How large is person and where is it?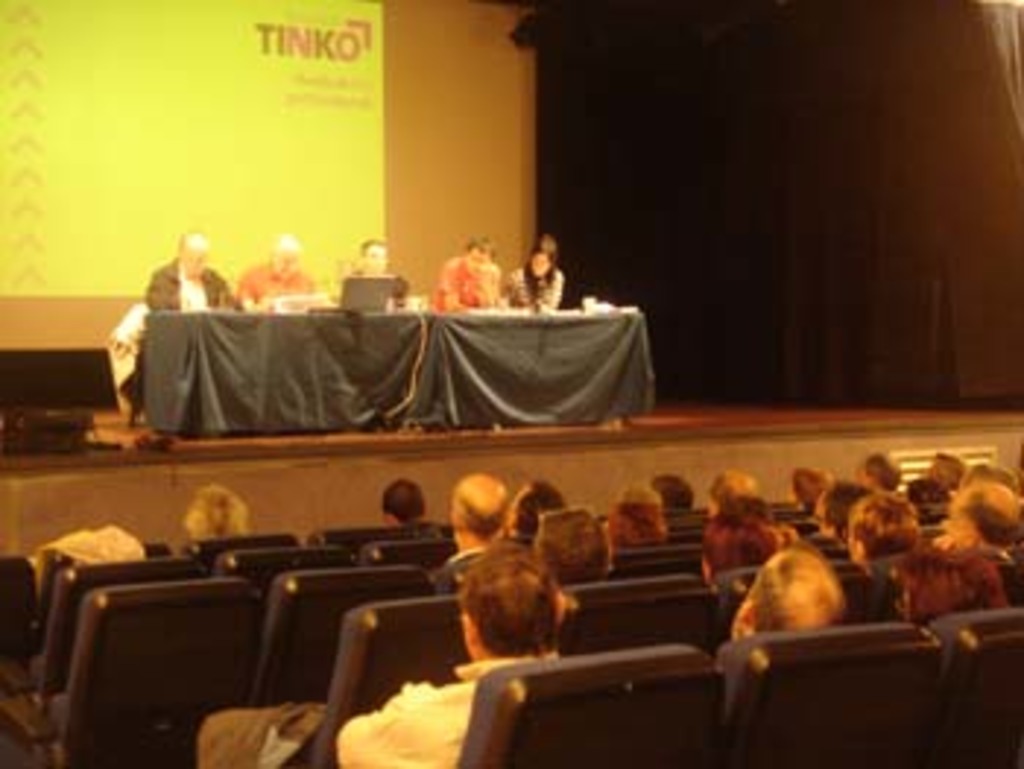
Bounding box: <bbox>690, 497, 799, 588</bbox>.
